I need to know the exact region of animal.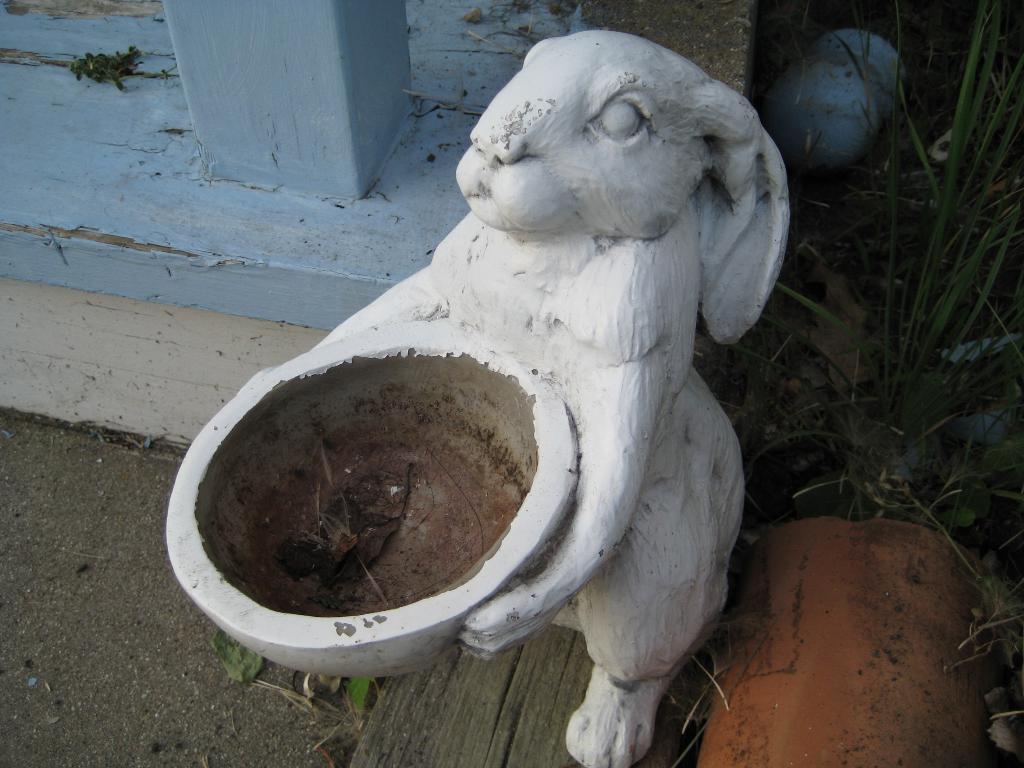
Region: left=308, top=28, right=792, bottom=767.
